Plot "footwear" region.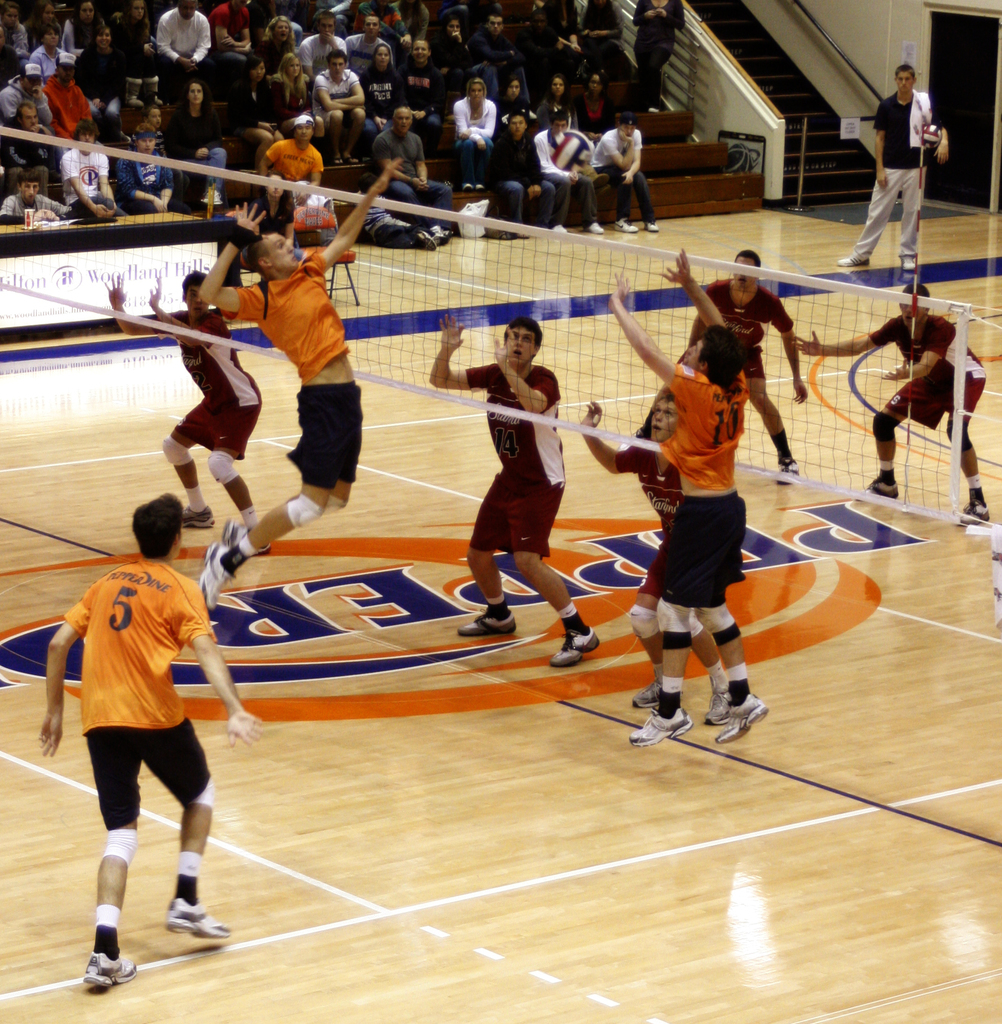
Plotted at Rect(75, 954, 140, 990).
